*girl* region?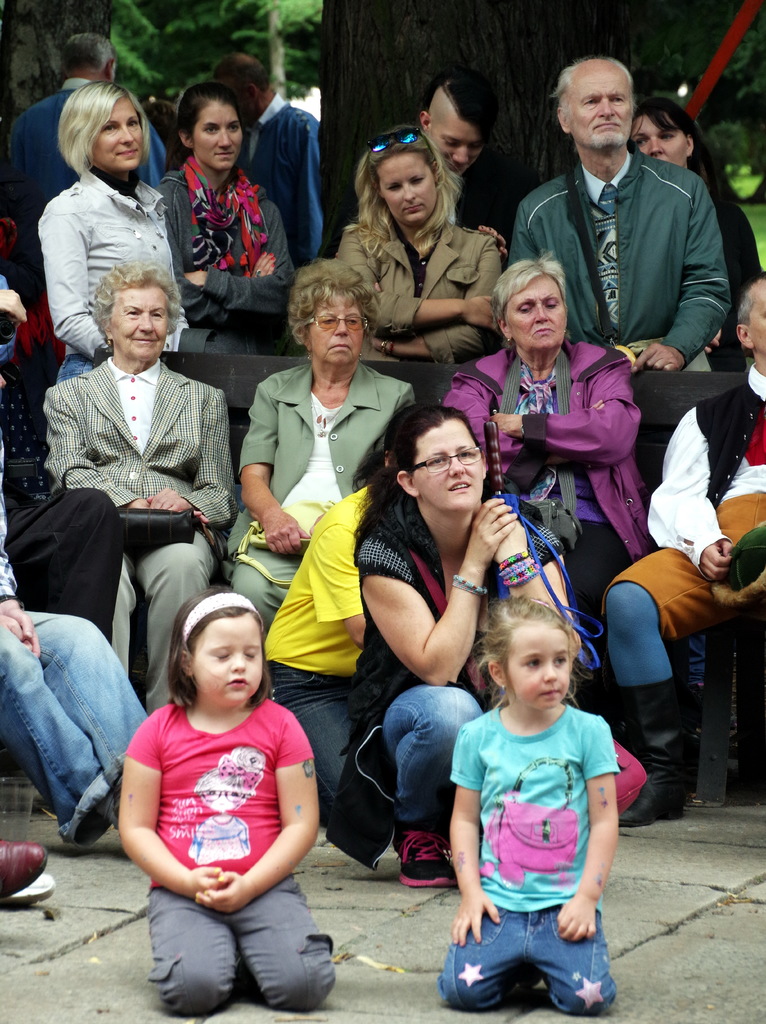
<box>163,84,298,351</box>
